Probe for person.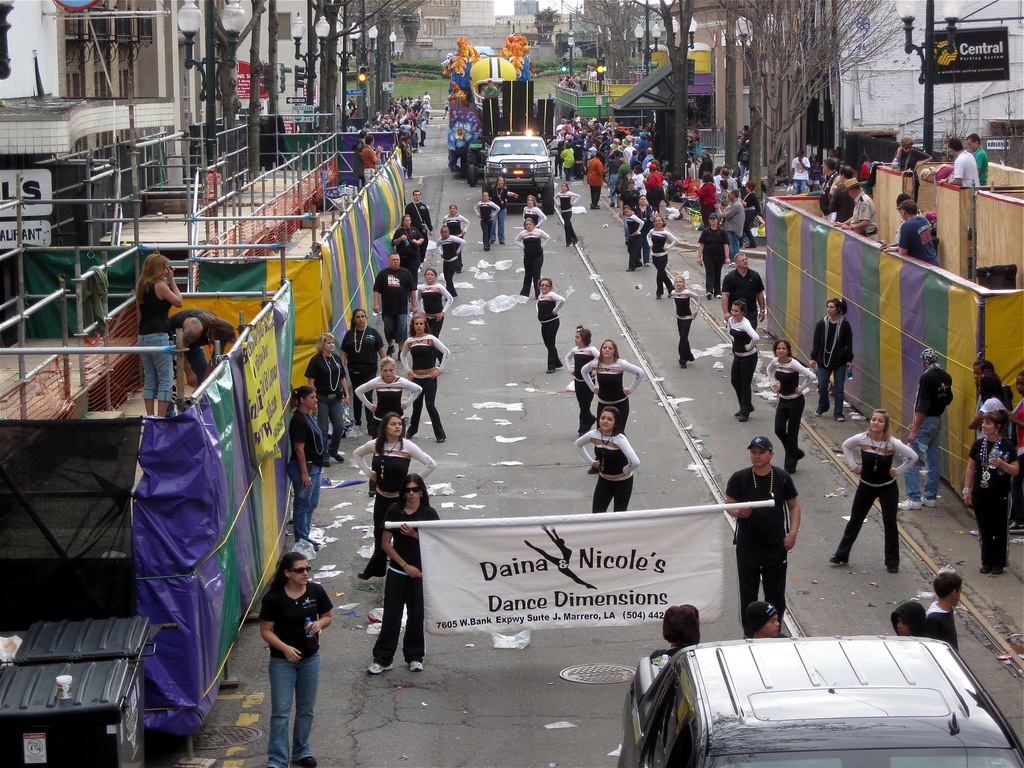
Probe result: region(307, 335, 350, 467).
